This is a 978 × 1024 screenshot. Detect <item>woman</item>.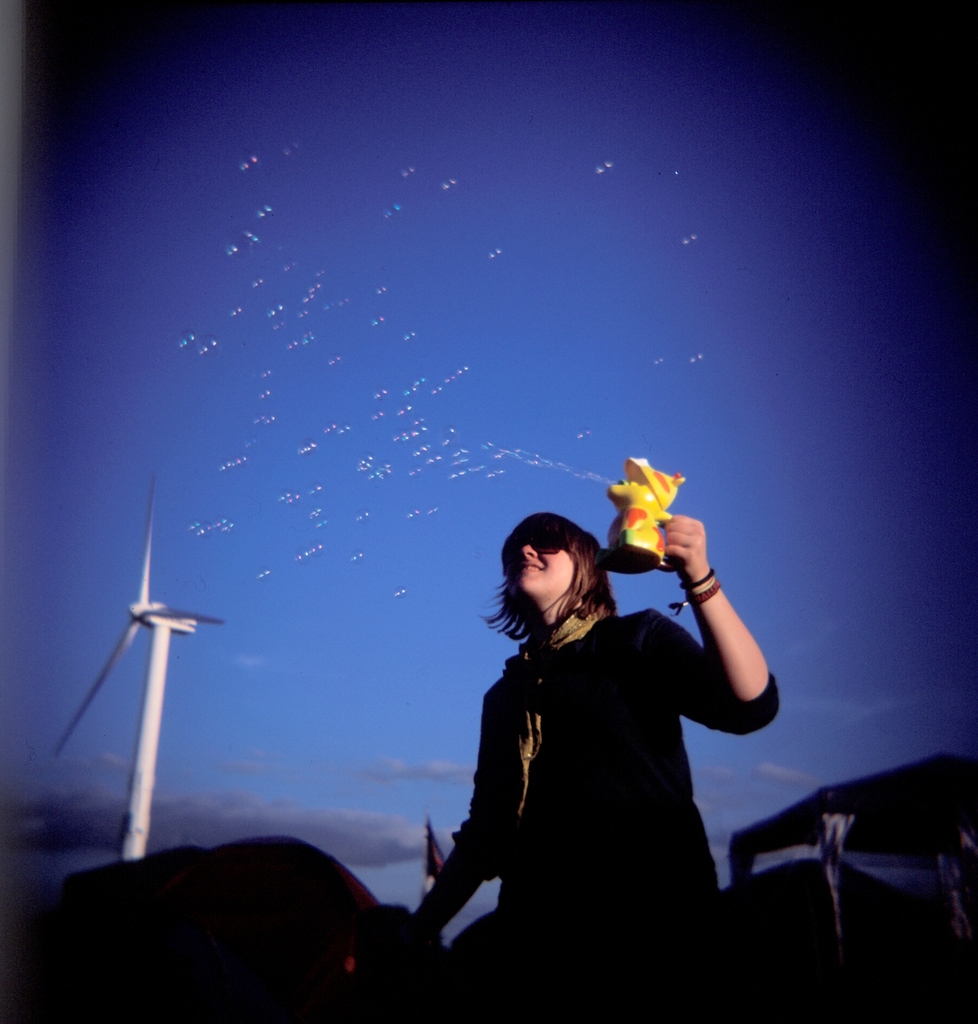
(x1=426, y1=451, x2=768, y2=1000).
